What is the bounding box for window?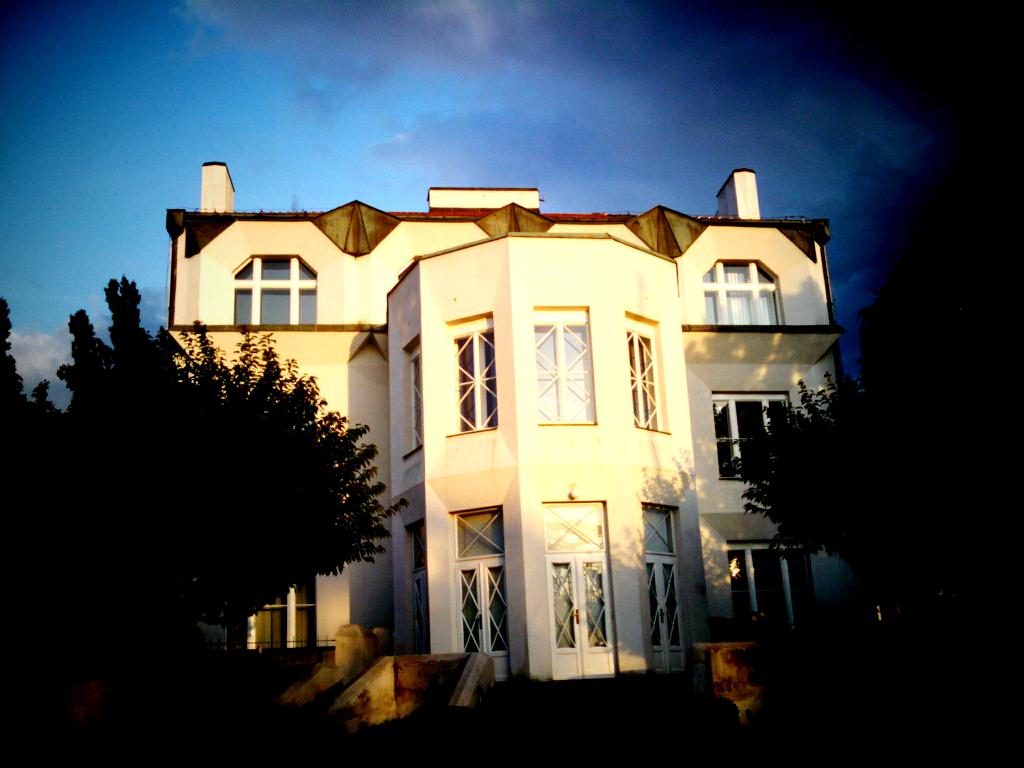
453 507 500 557.
